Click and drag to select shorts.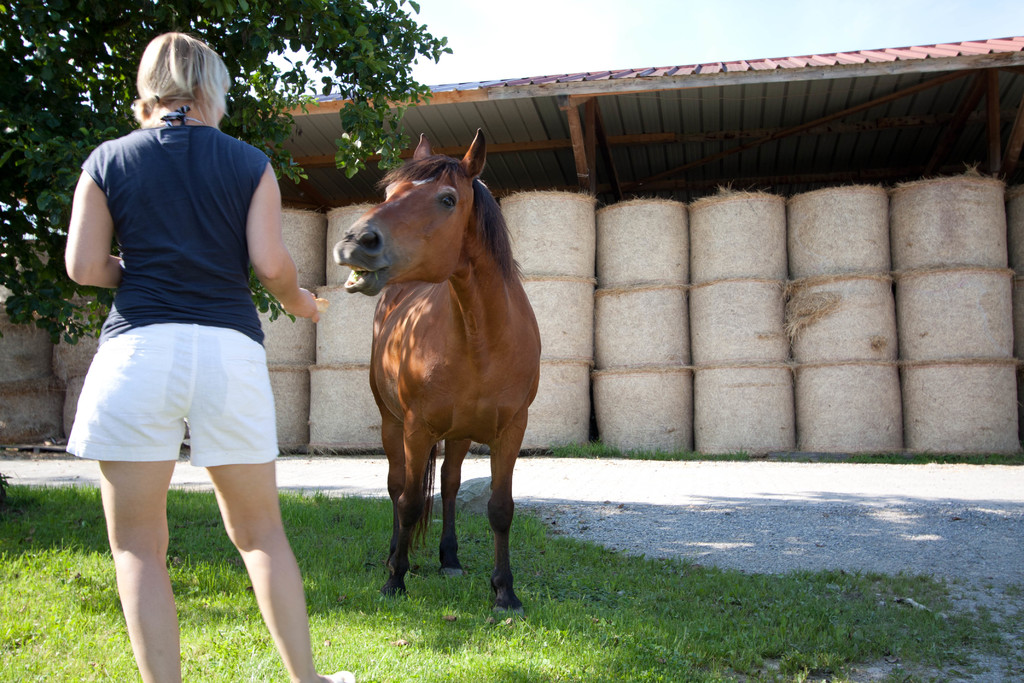
Selection: [88, 333, 271, 468].
